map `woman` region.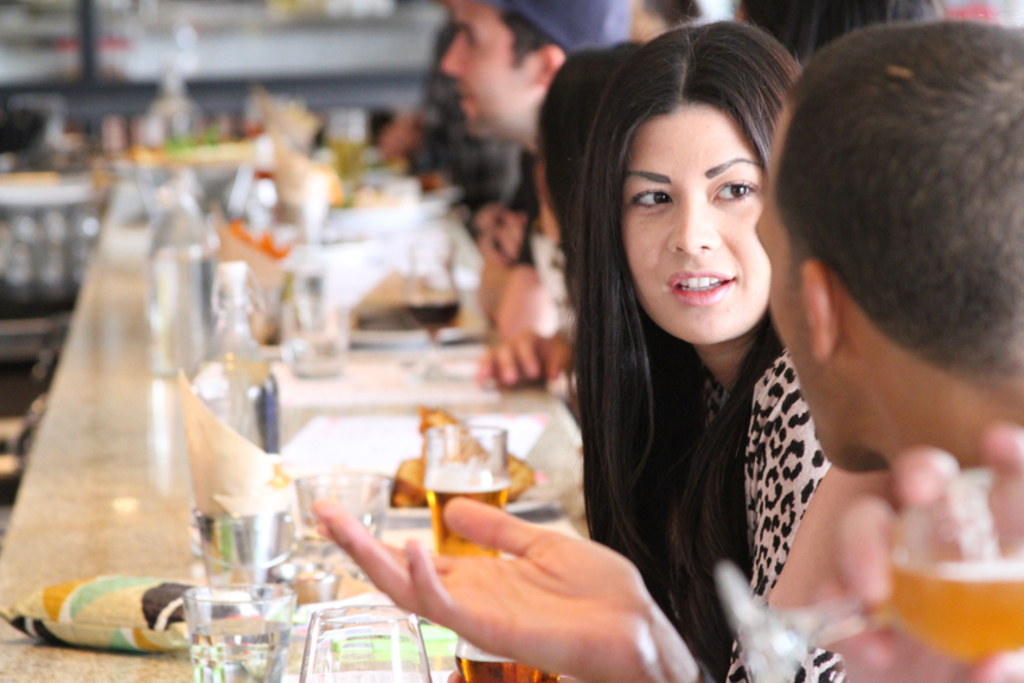
Mapped to rect(527, 36, 654, 408).
